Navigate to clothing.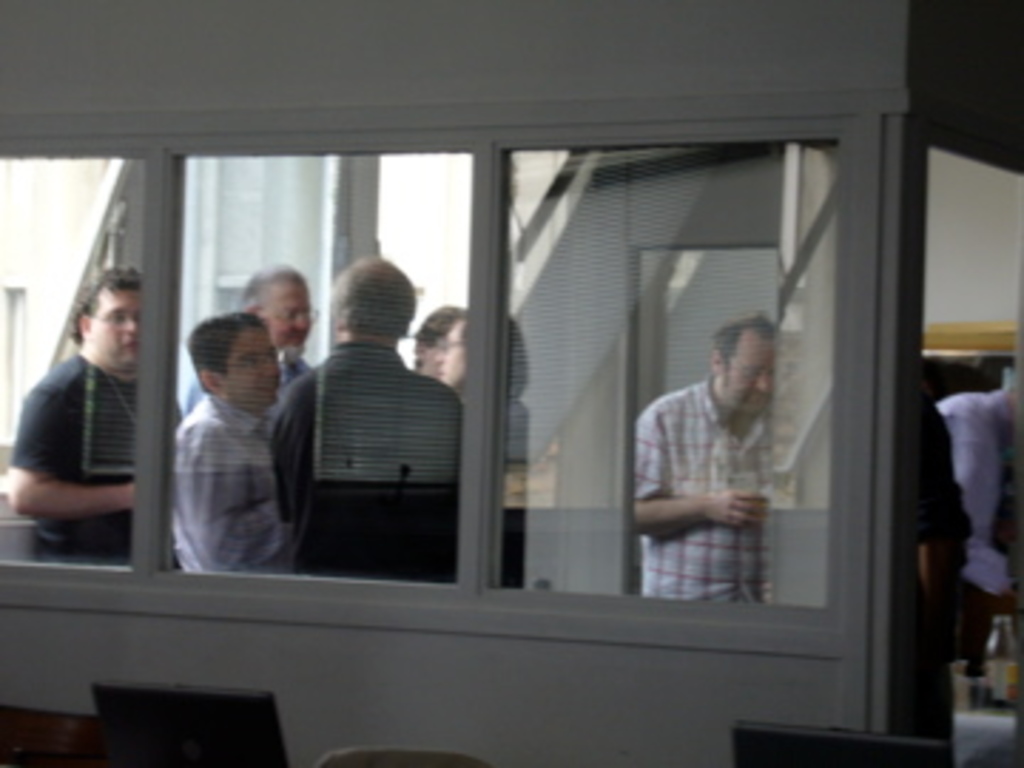
Navigation target: (916, 378, 1007, 646).
